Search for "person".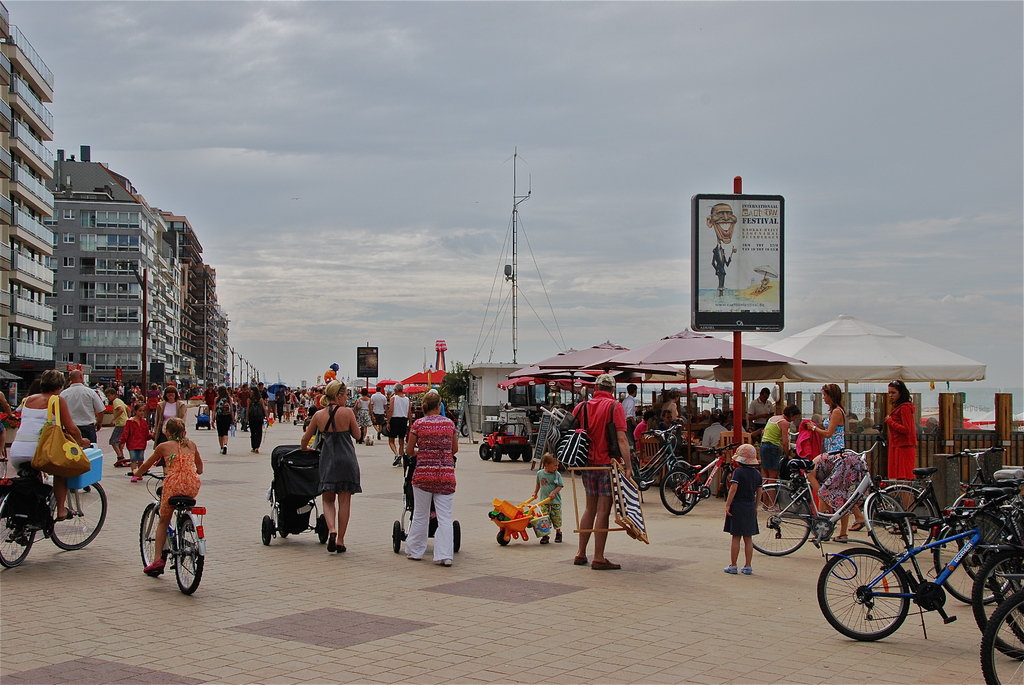
Found at BBox(393, 398, 450, 563).
